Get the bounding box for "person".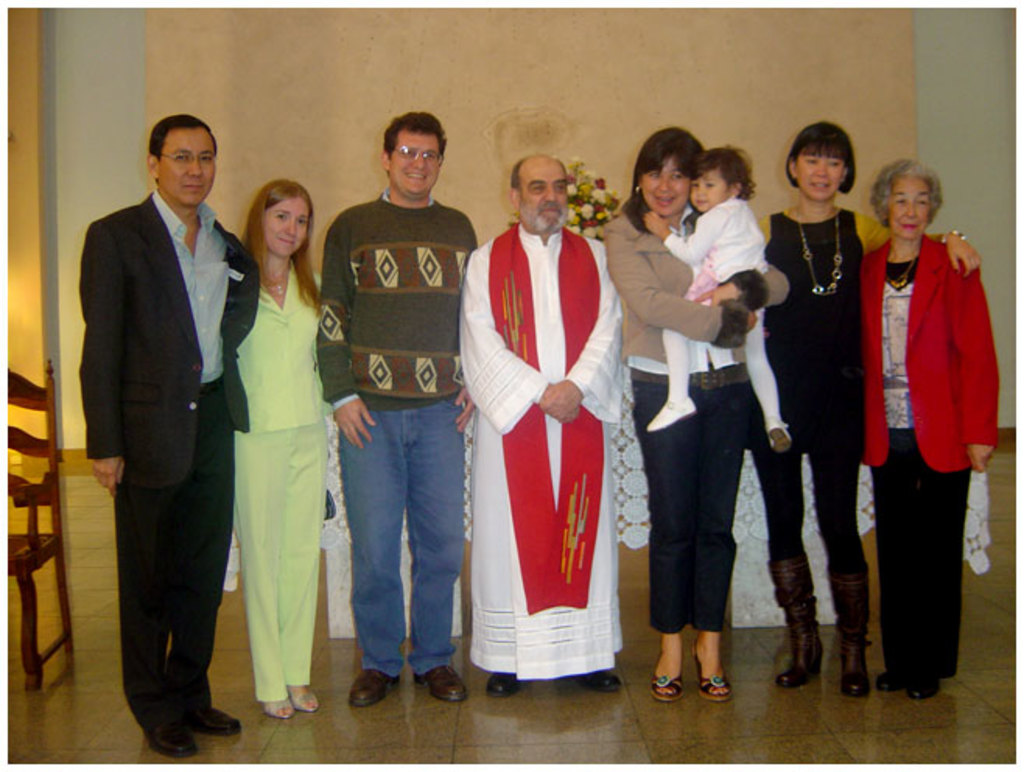
[232,184,331,719].
